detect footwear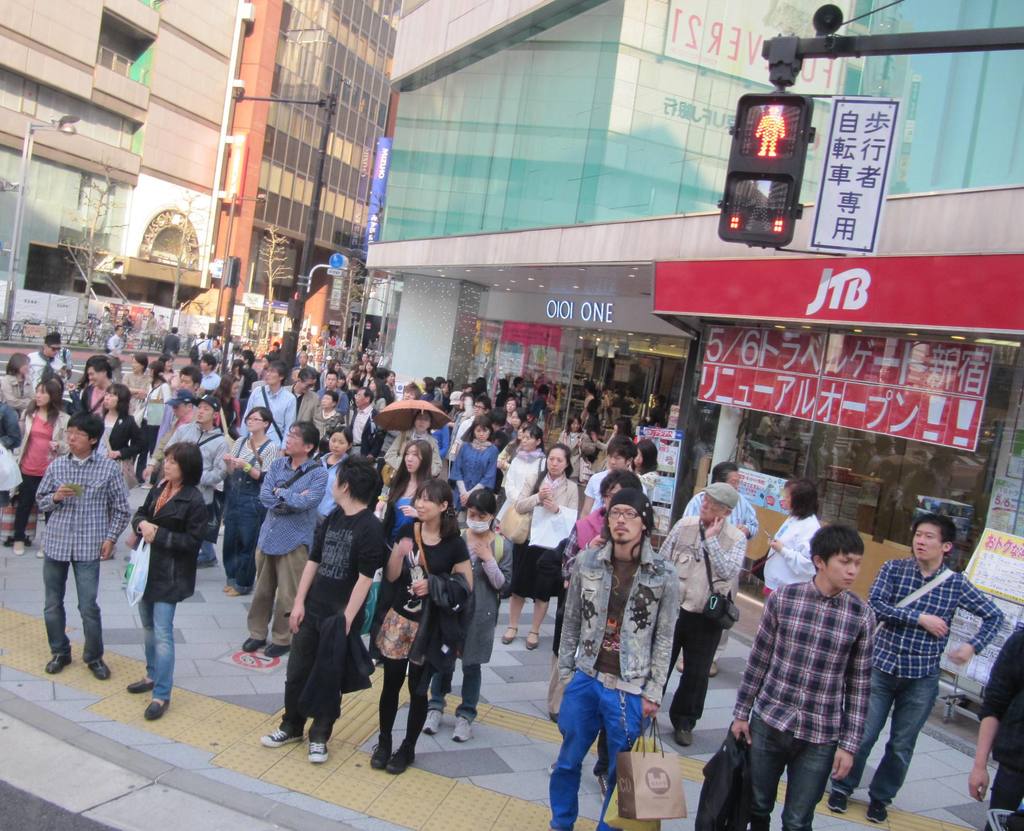
l=500, t=628, r=518, b=645
